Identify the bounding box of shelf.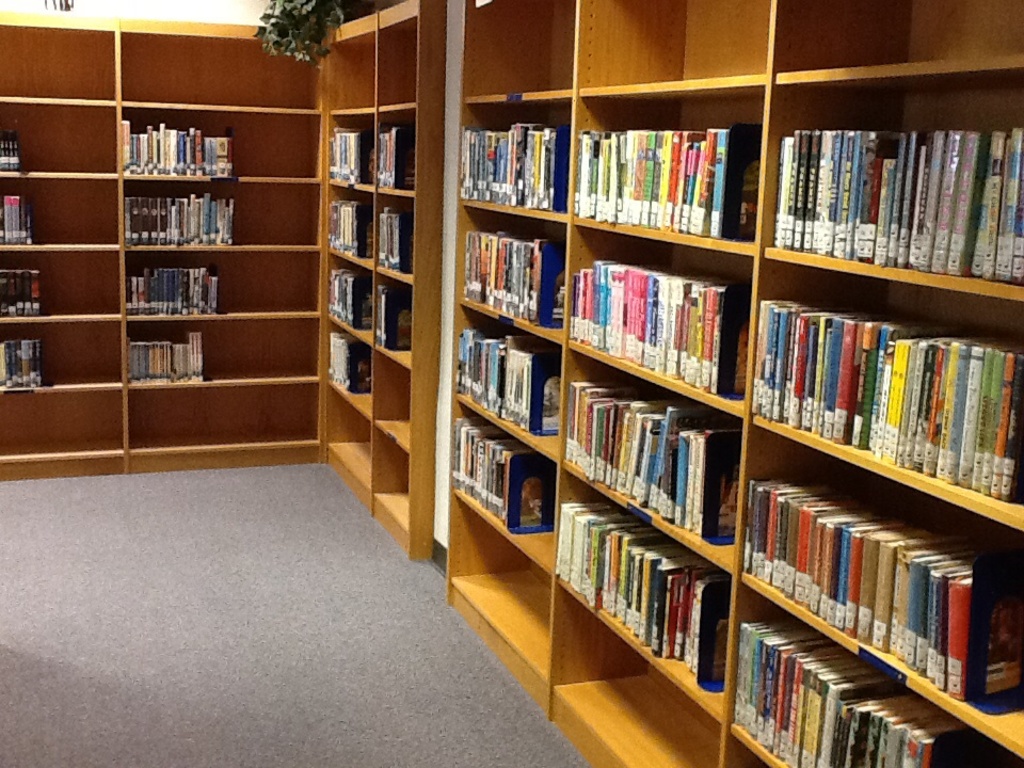
select_region(372, 353, 417, 430).
